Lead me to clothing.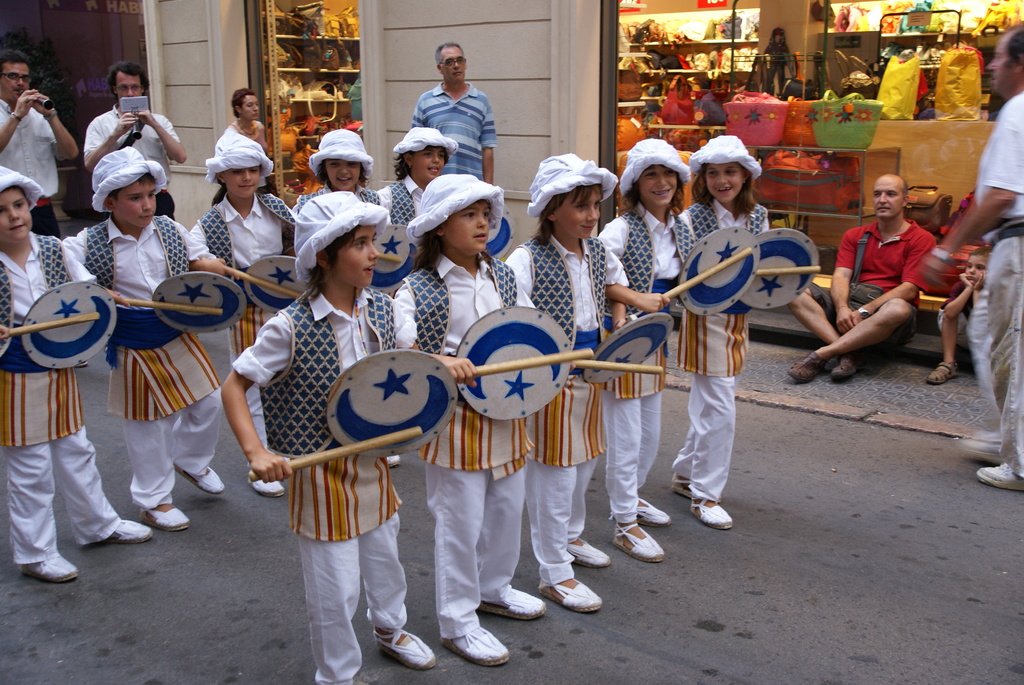
Lead to box=[506, 230, 623, 573].
